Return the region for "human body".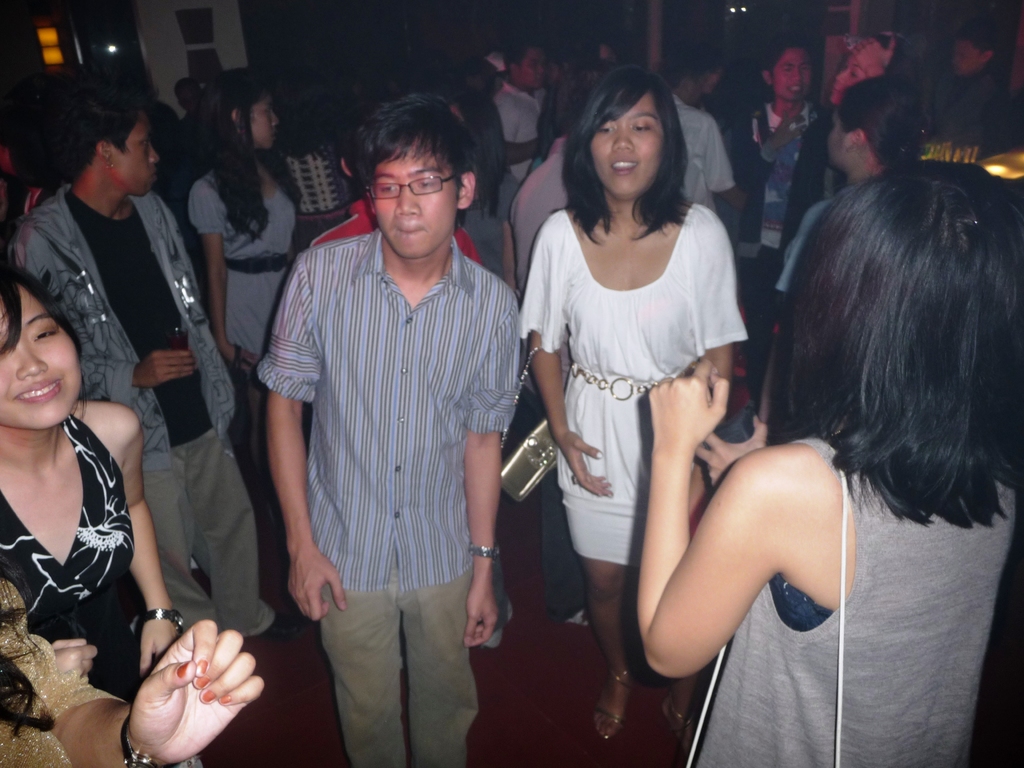
<bbox>636, 161, 1023, 767</bbox>.
